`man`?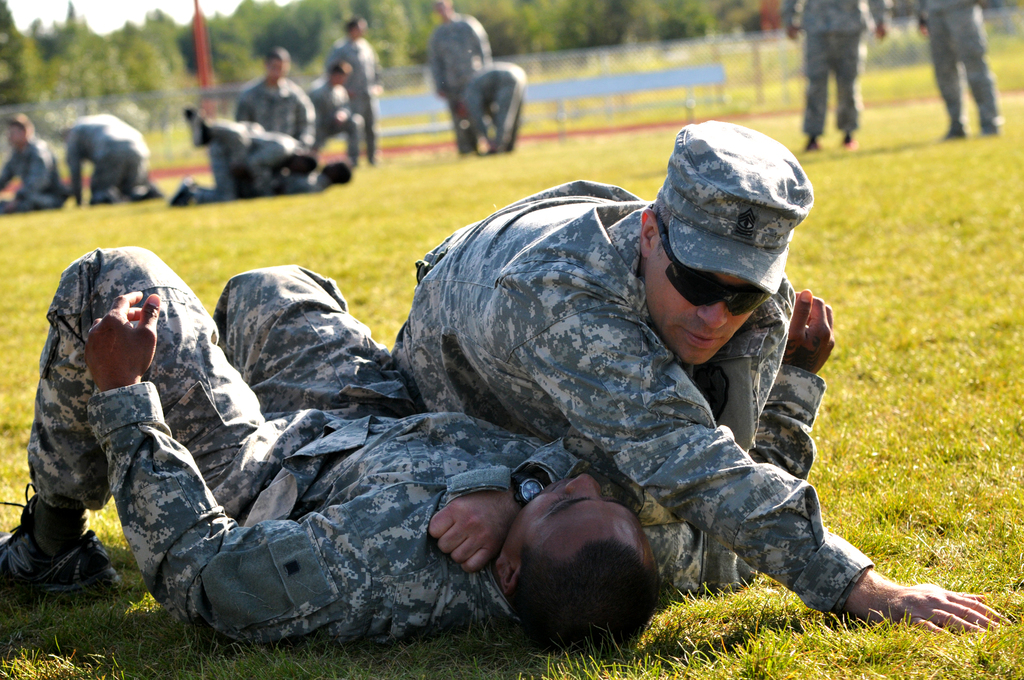
left=324, top=15, right=391, bottom=170
